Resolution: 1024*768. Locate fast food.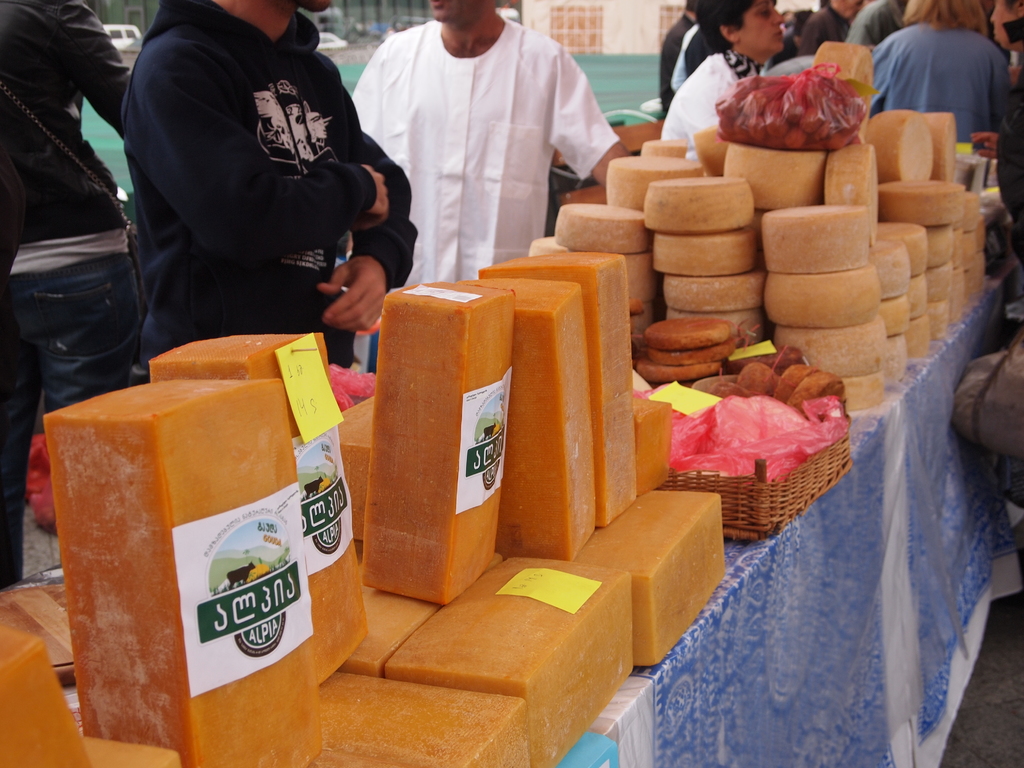
[left=147, top=337, right=368, bottom=683].
